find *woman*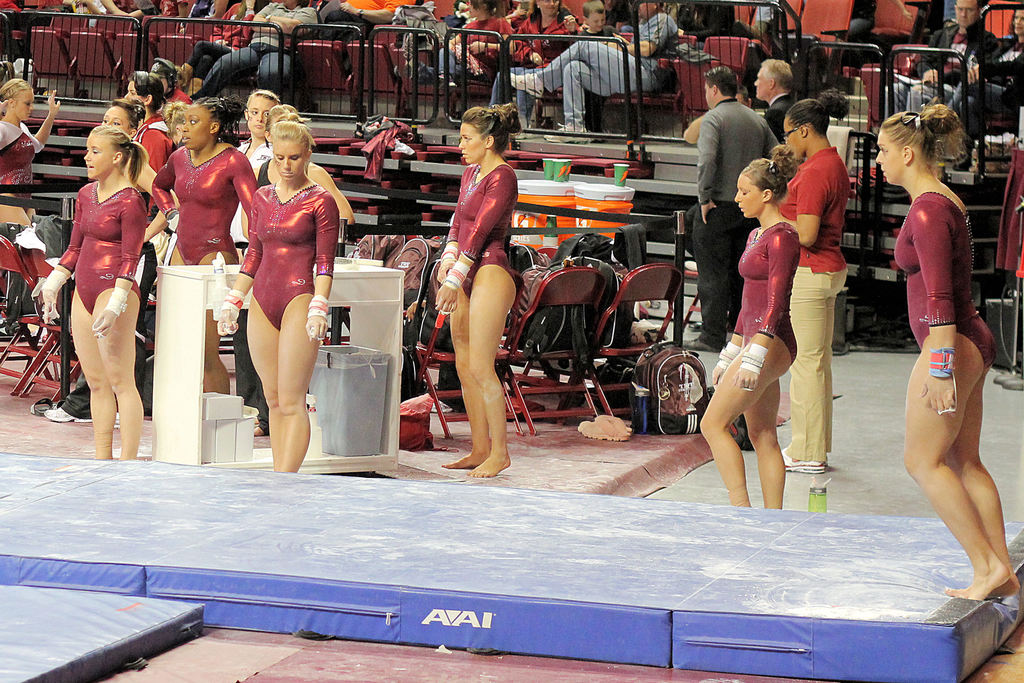
(151, 58, 193, 108)
